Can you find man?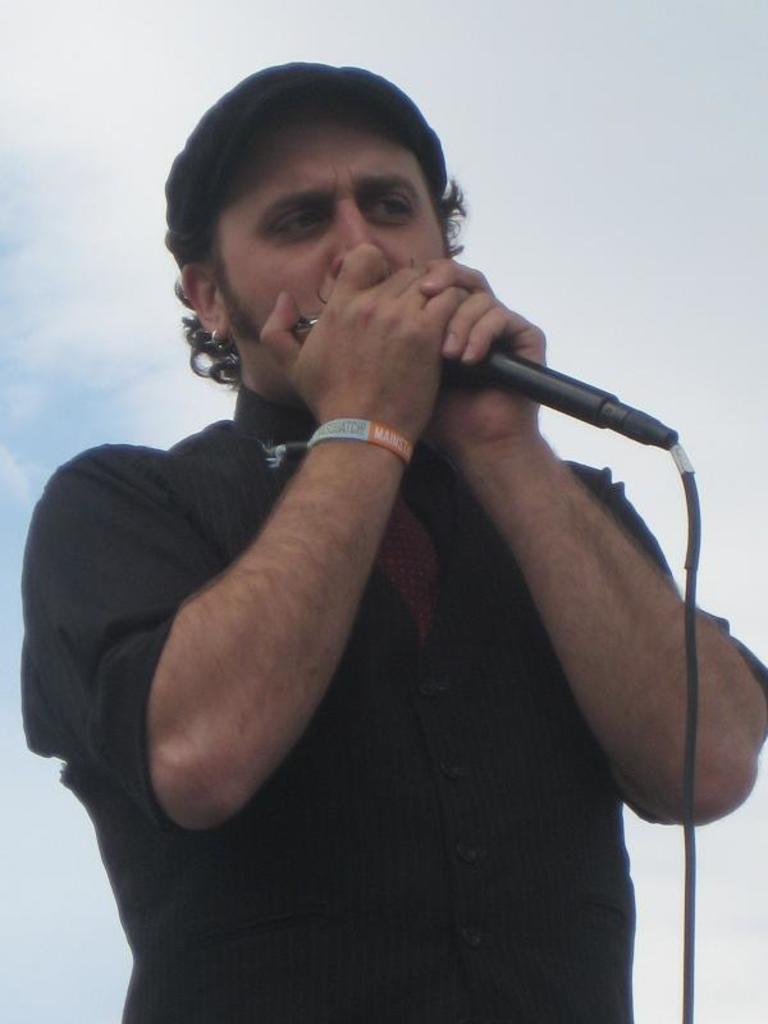
Yes, bounding box: x1=0 y1=19 x2=755 y2=1018.
